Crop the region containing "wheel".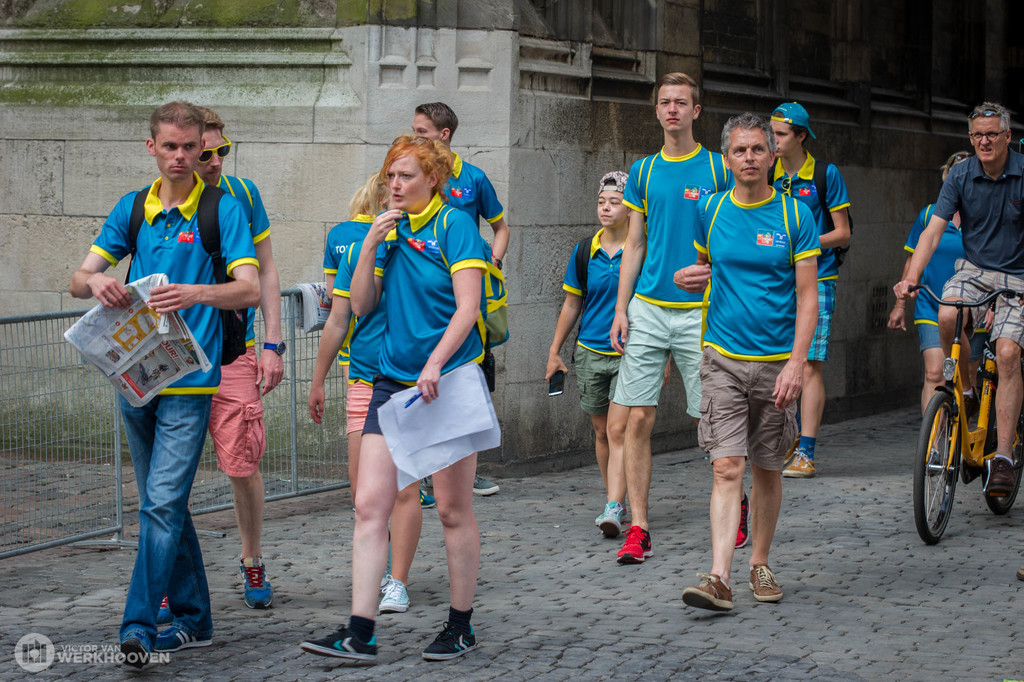
Crop region: 908 389 961 546.
